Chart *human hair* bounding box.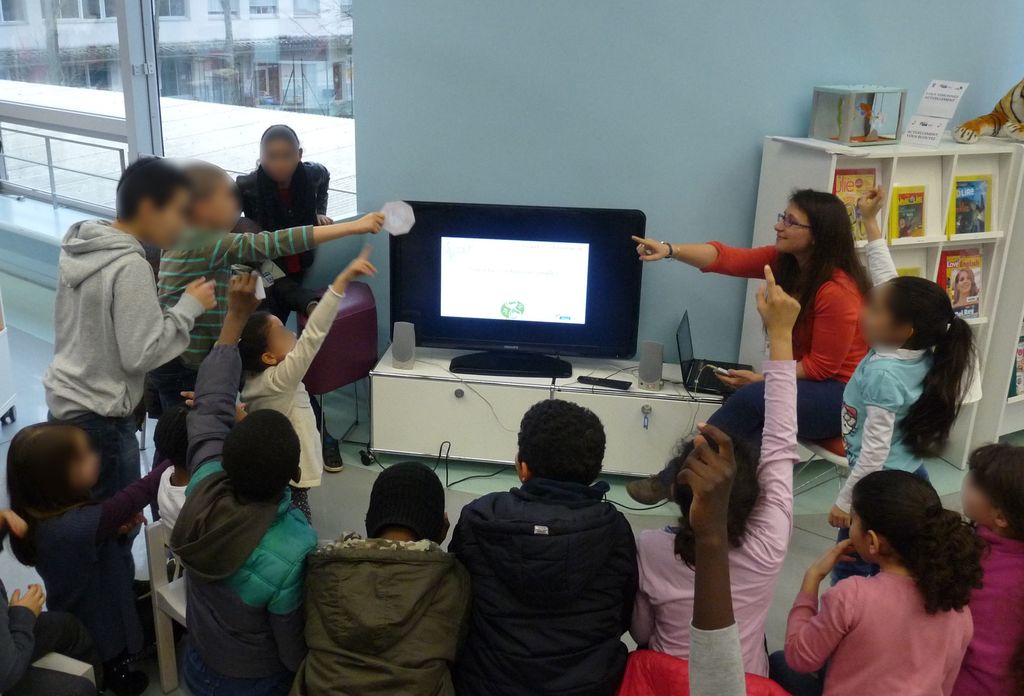
Charted: box(262, 121, 304, 145).
